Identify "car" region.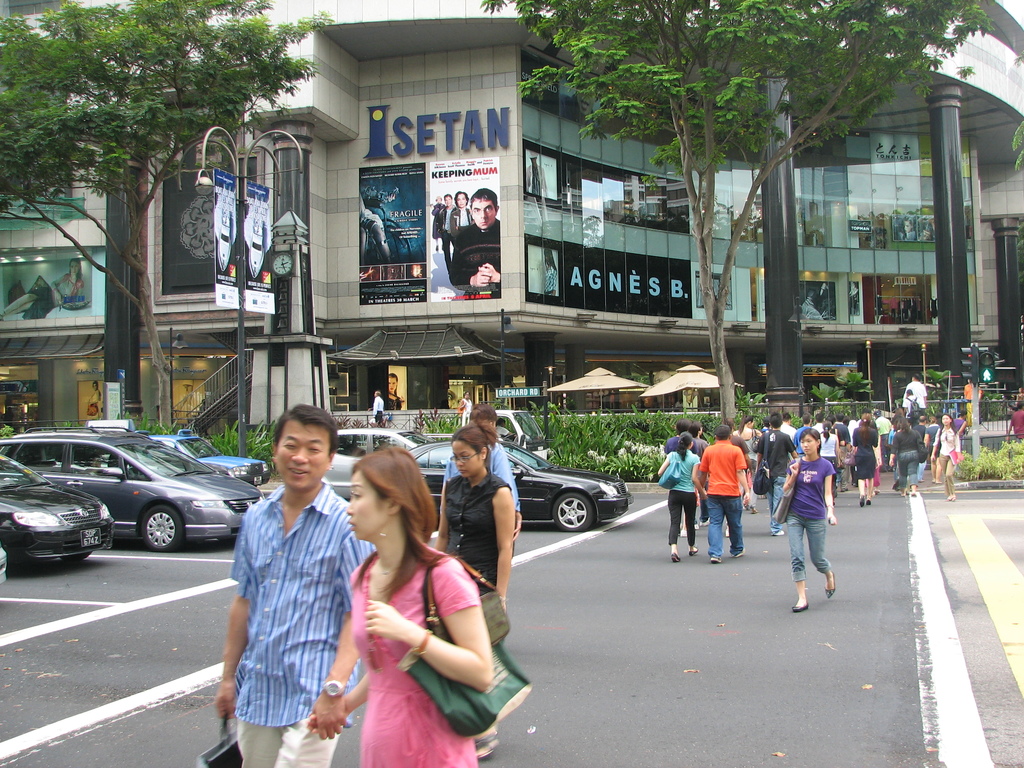
Region: x1=411, y1=435, x2=634, y2=535.
